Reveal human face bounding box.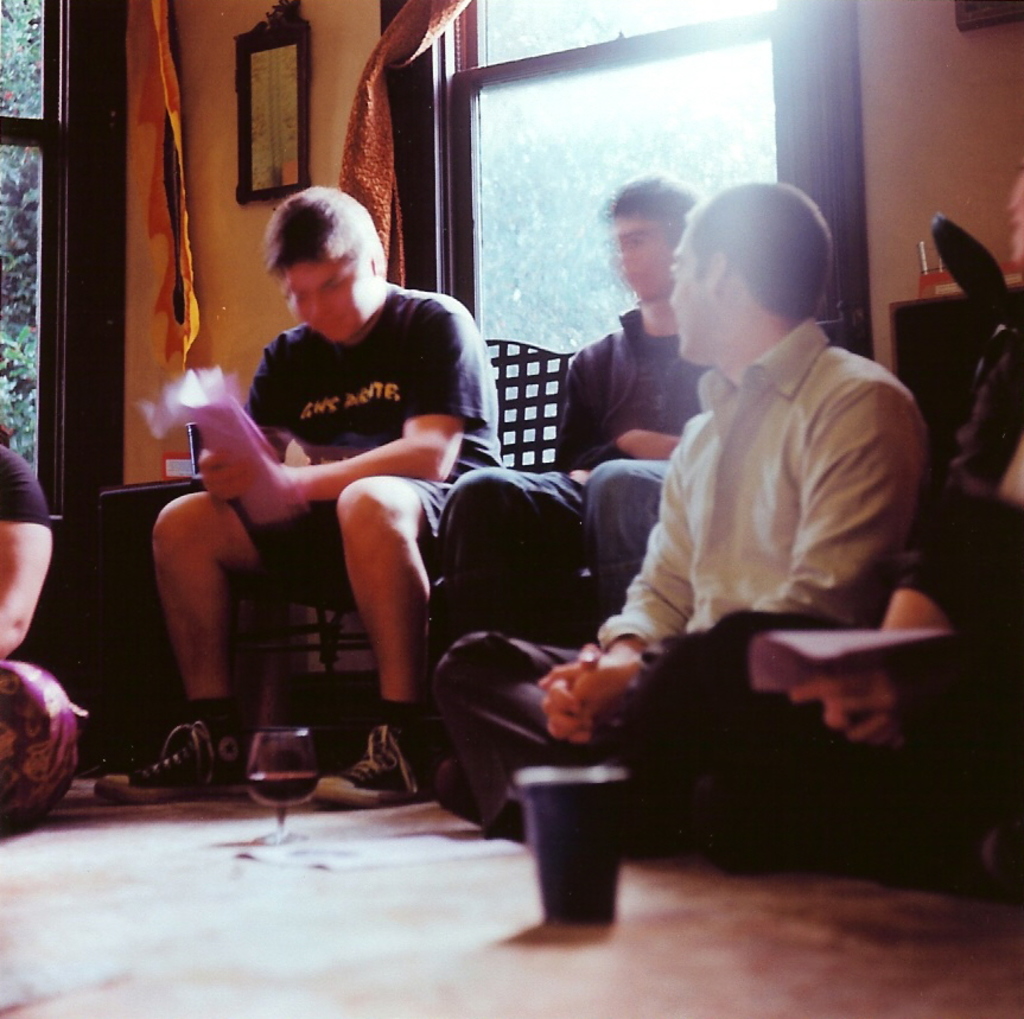
Revealed: pyautogui.locateOnScreen(284, 260, 380, 342).
